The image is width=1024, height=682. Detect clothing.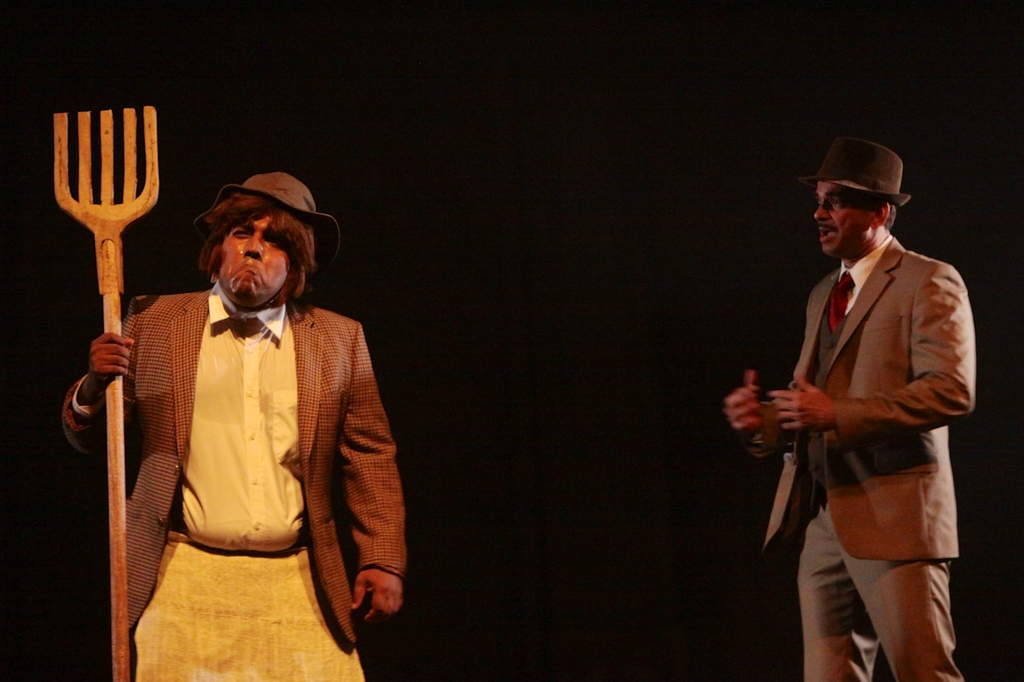
Detection: <region>100, 228, 403, 681</region>.
